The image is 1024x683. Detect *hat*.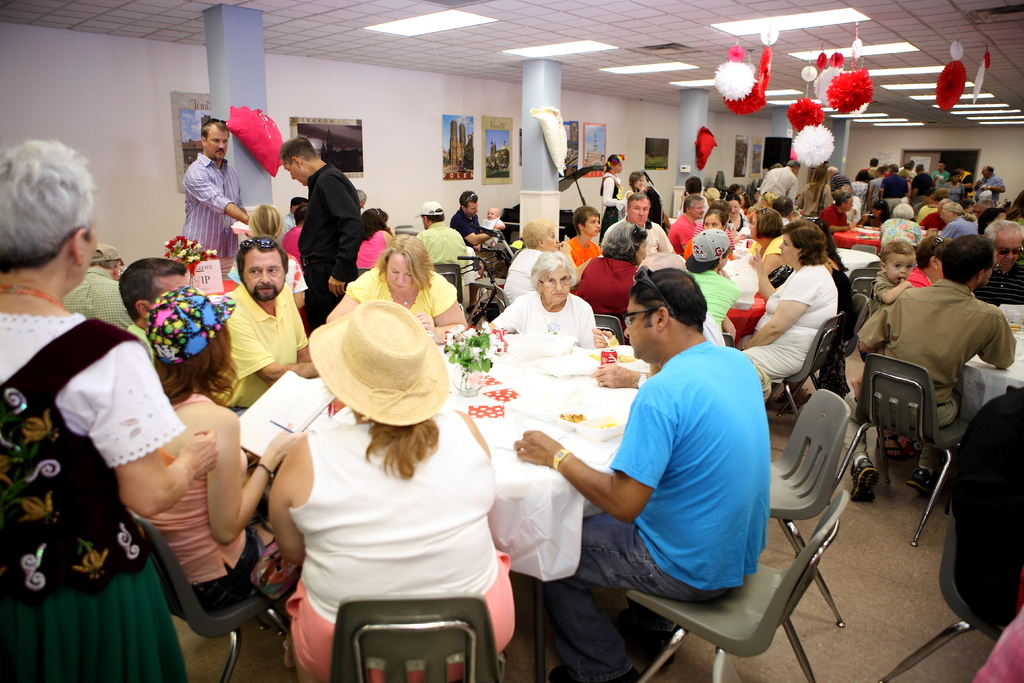
Detection: (414, 199, 444, 217).
